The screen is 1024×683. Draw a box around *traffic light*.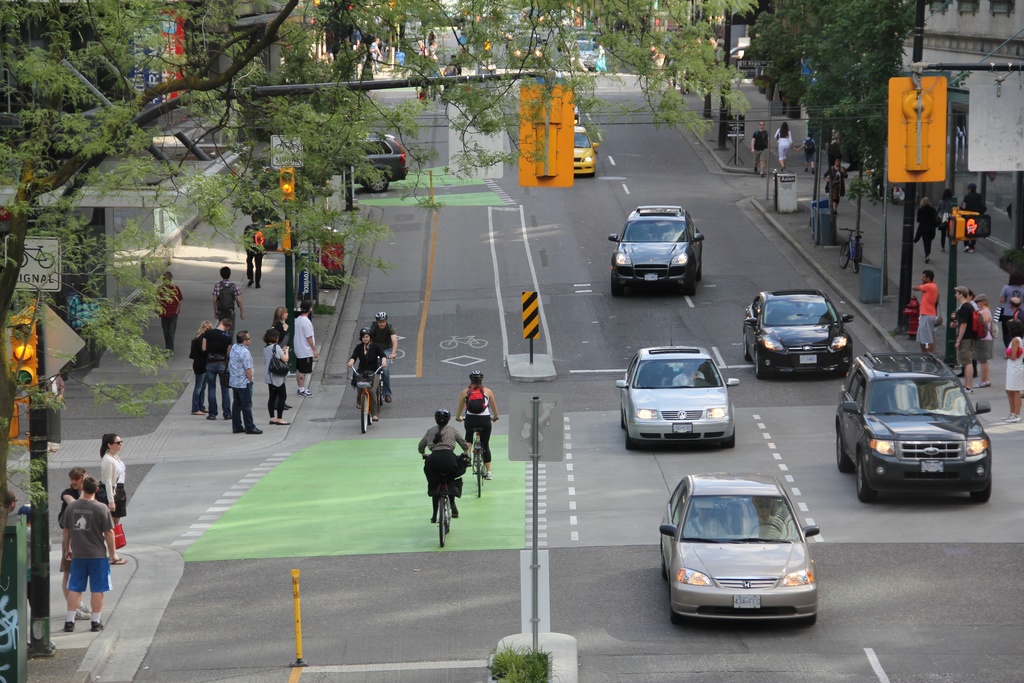
<box>888,76,945,181</box>.
